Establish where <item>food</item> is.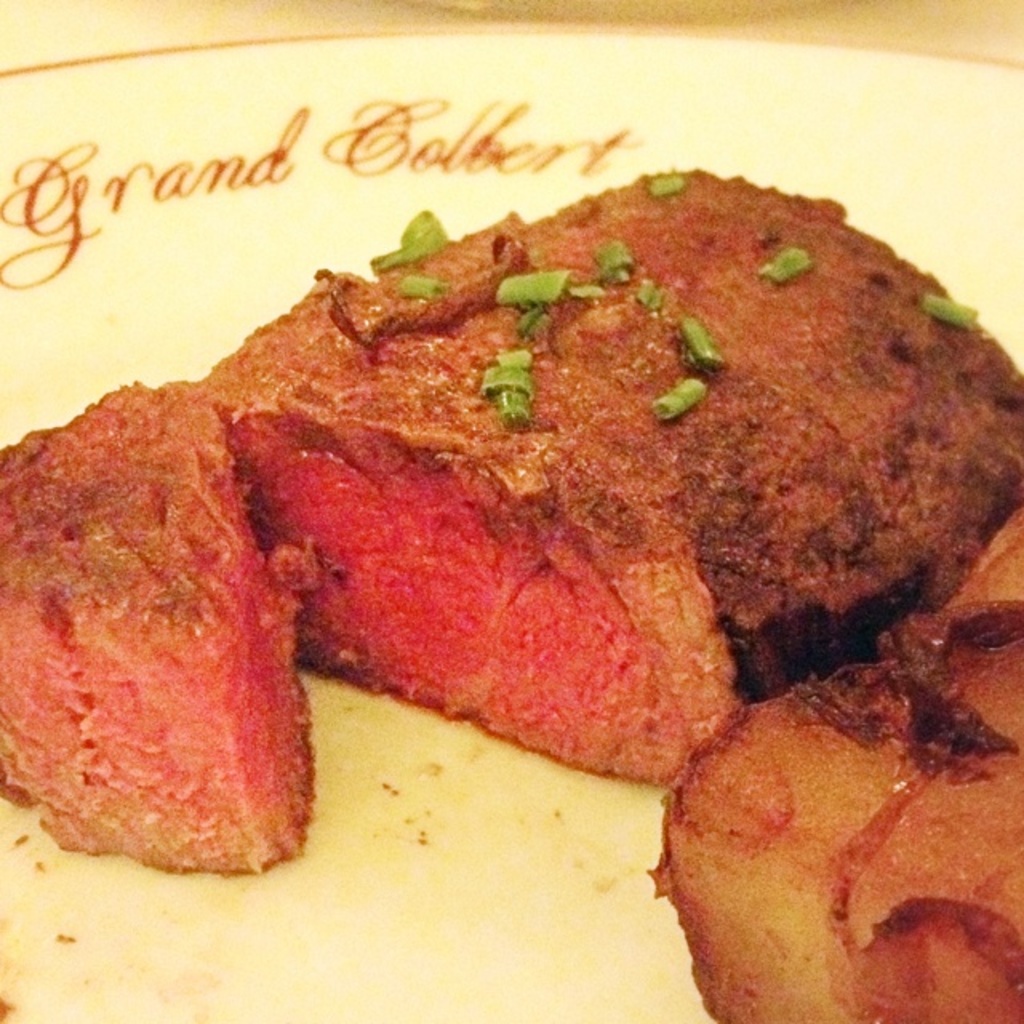
Established at [x1=0, y1=158, x2=1022, y2=1022].
